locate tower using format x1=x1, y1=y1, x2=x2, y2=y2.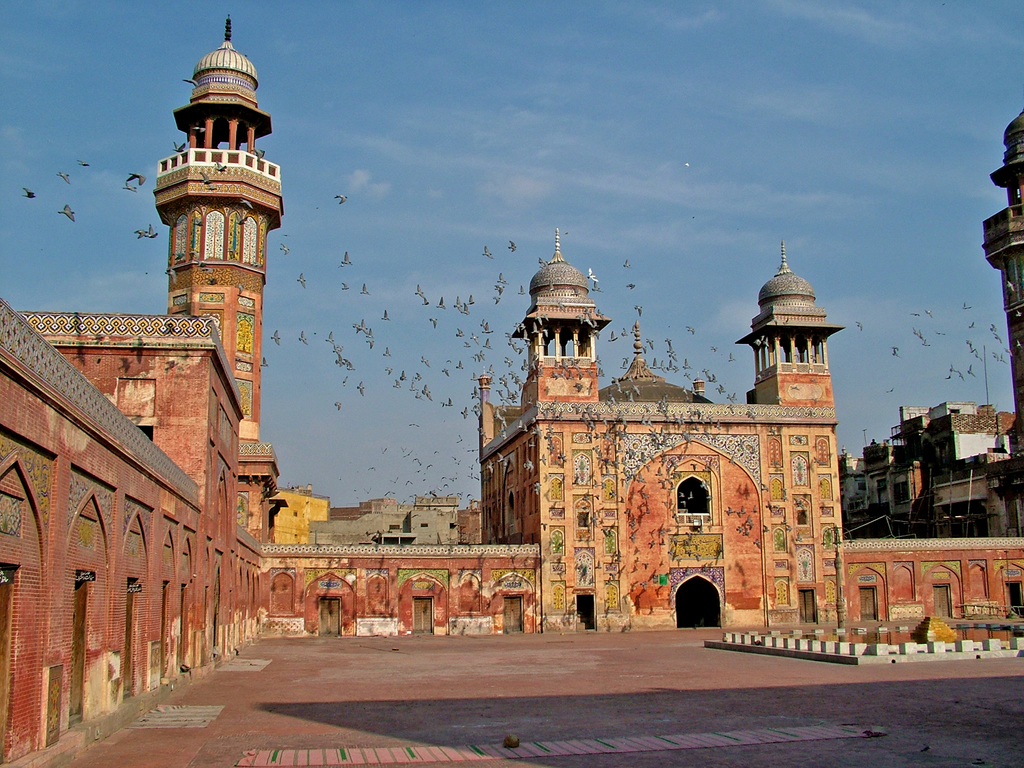
x1=735, y1=260, x2=838, y2=430.
